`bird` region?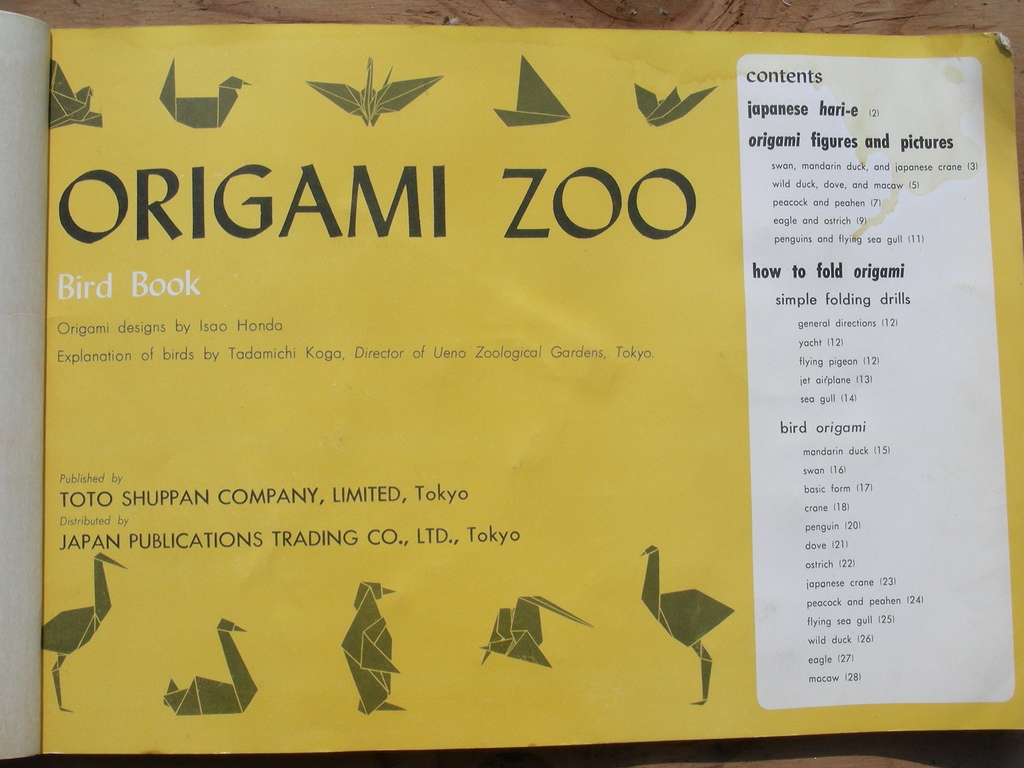
<region>39, 549, 125, 716</region>
